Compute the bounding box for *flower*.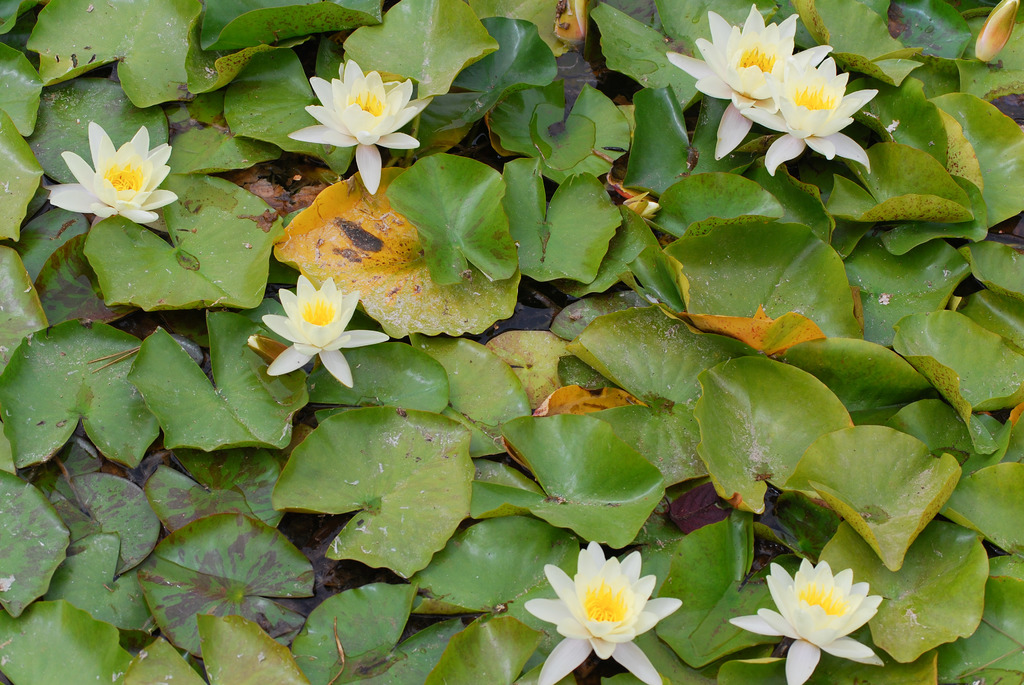
293, 60, 429, 194.
